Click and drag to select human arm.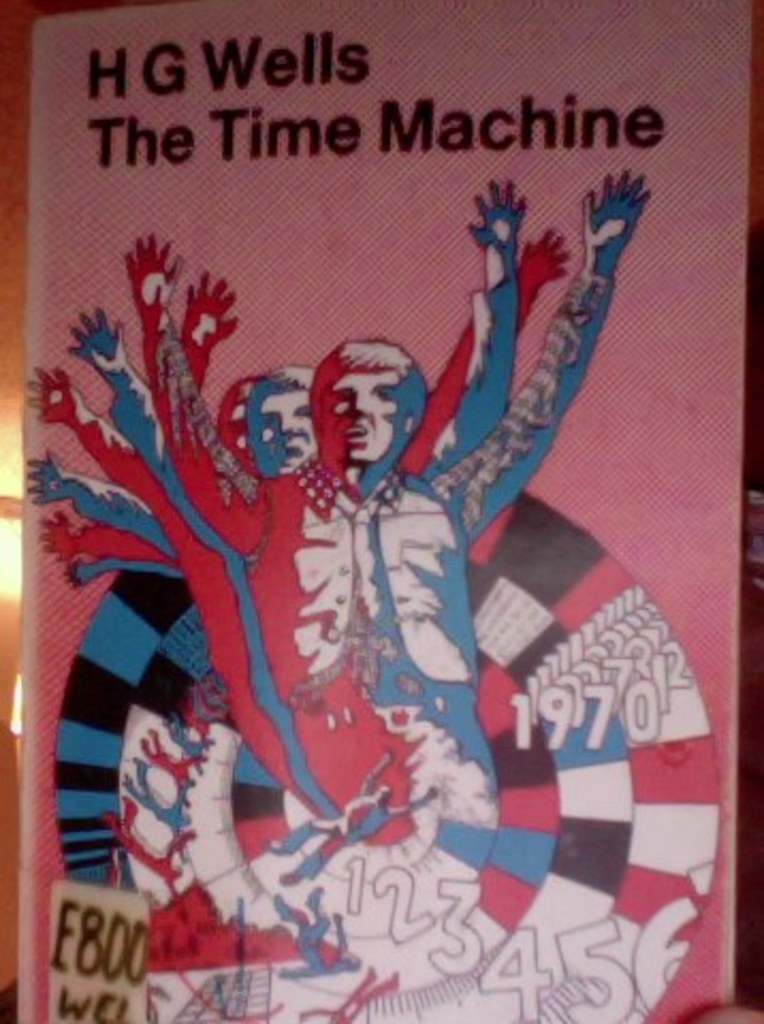
Selection: [145, 226, 280, 563].
